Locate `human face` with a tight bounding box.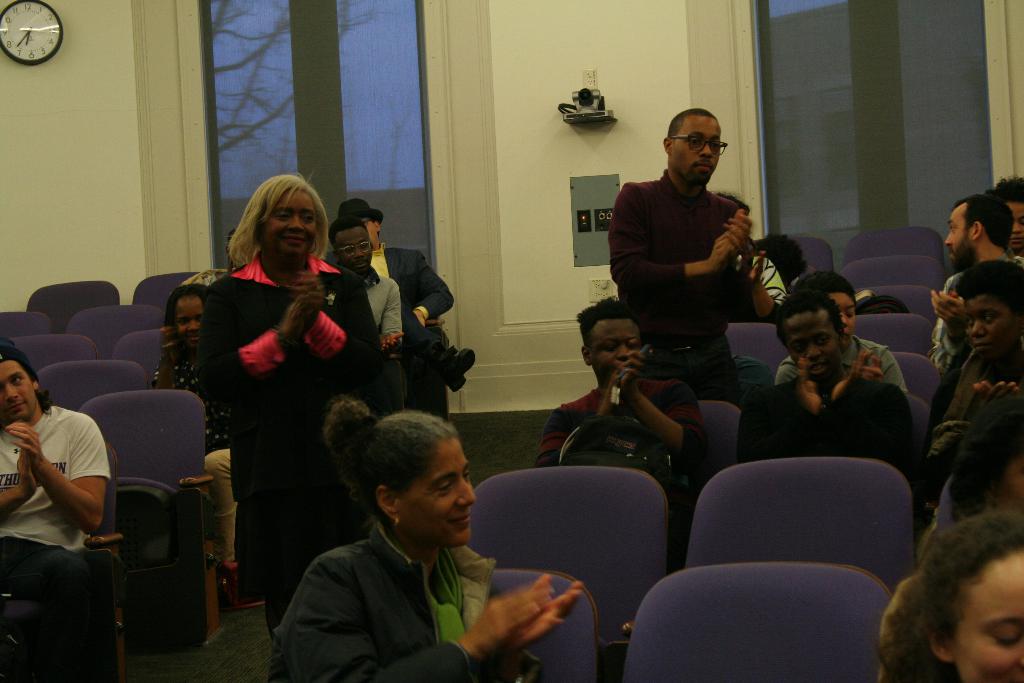
[587,318,639,393].
